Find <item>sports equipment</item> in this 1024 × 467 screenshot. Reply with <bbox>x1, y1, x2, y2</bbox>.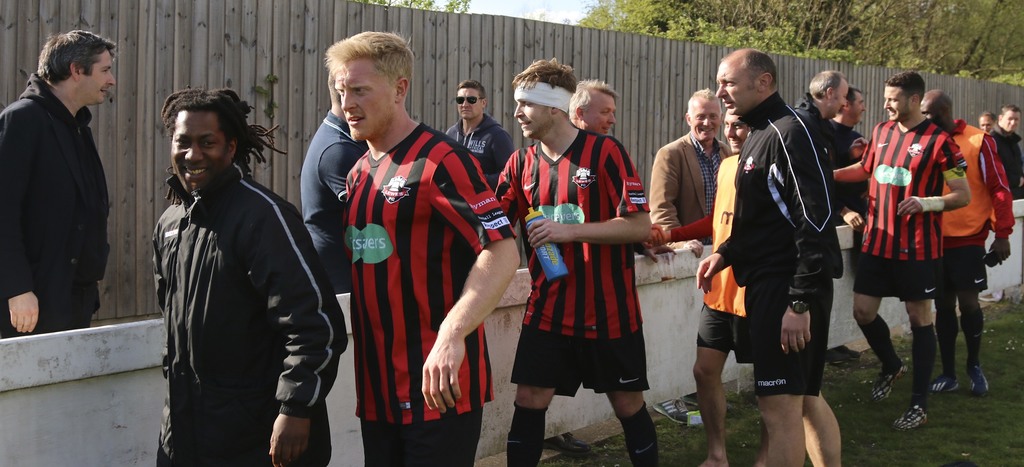
<bbox>969, 370, 990, 400</bbox>.
